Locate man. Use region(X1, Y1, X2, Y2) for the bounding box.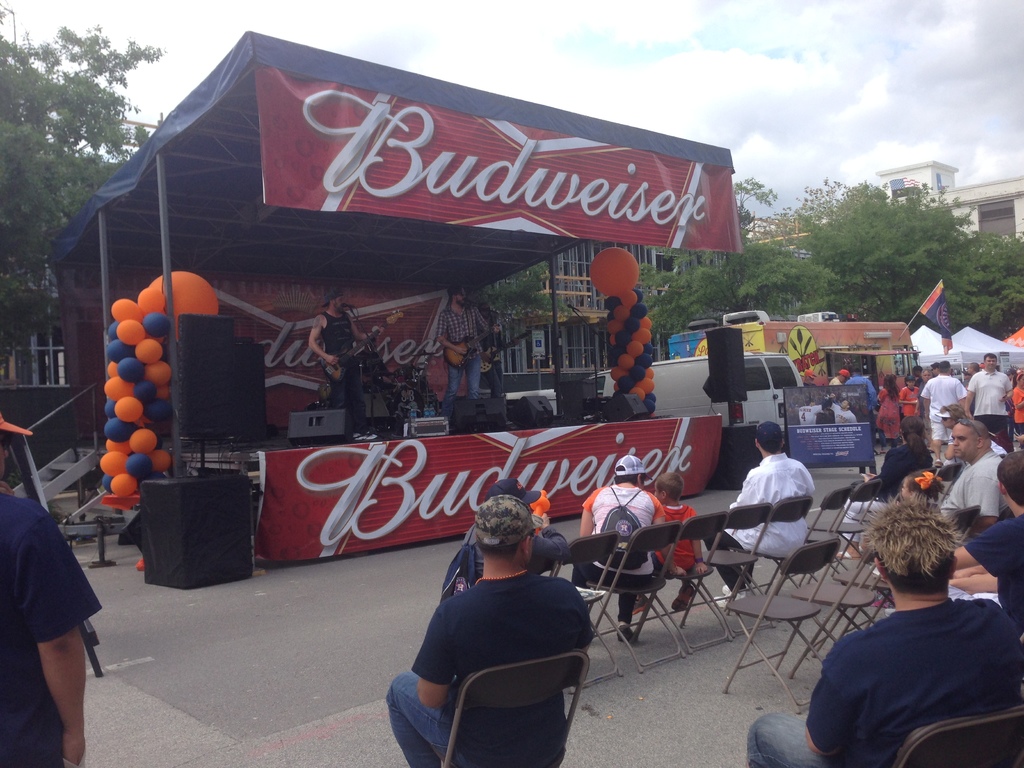
region(965, 353, 1014, 444).
